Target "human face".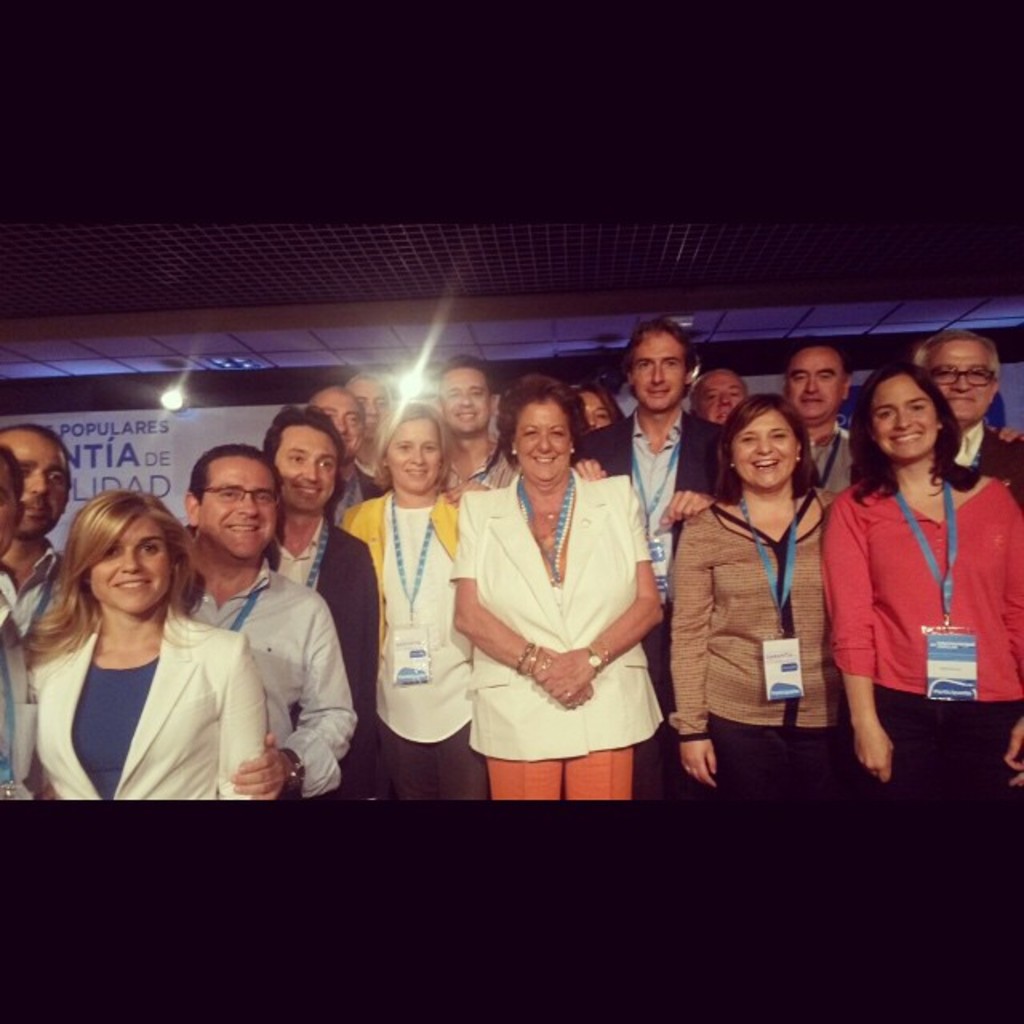
Target region: bbox=[317, 394, 365, 454].
